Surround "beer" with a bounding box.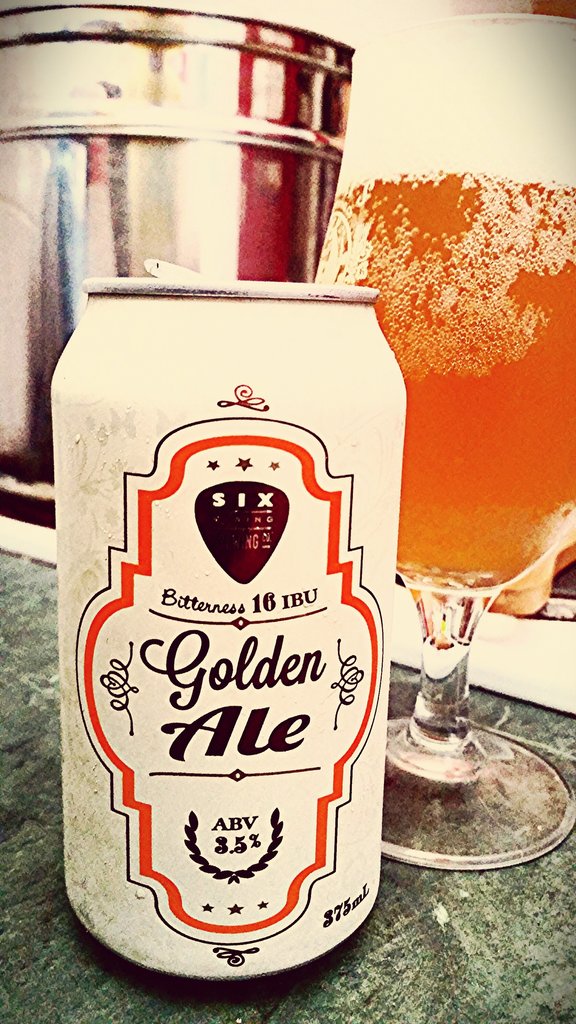
rect(51, 256, 403, 984).
